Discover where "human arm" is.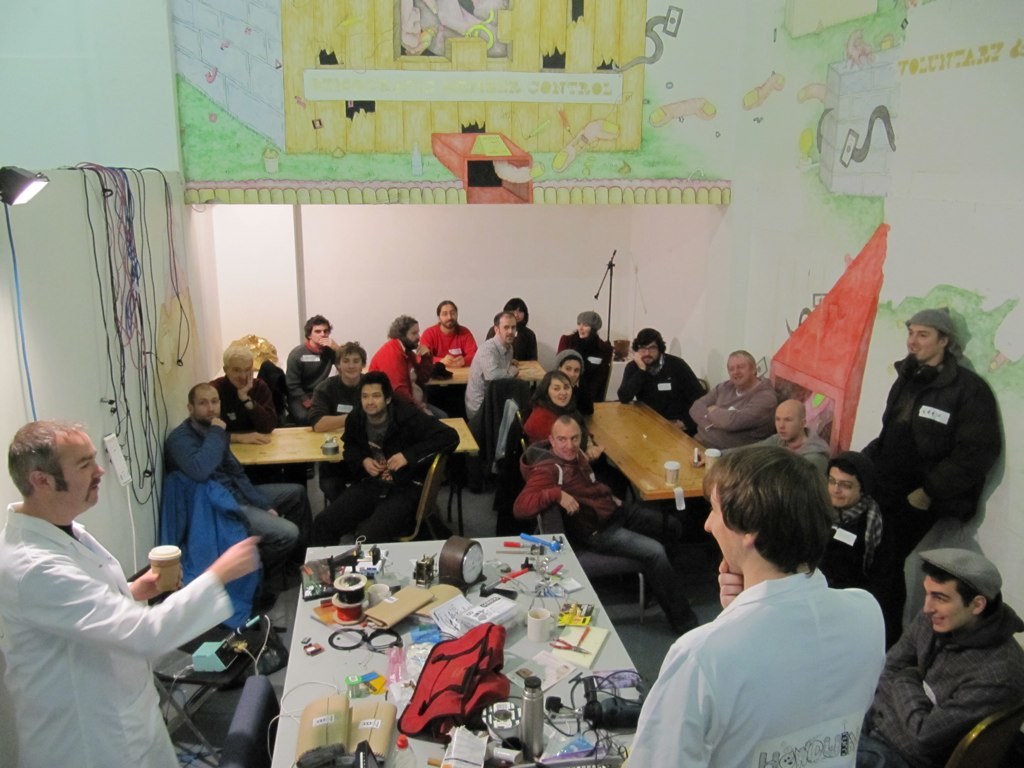
Discovered at [left=618, top=350, right=652, bottom=408].
